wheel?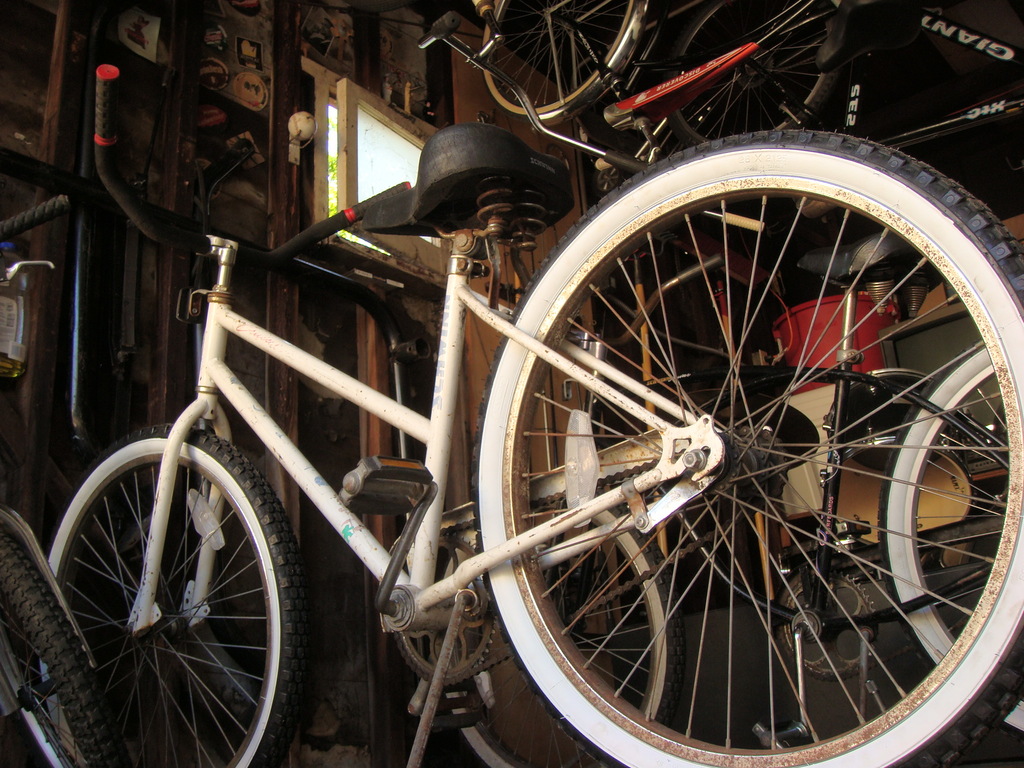
box(0, 525, 132, 767)
